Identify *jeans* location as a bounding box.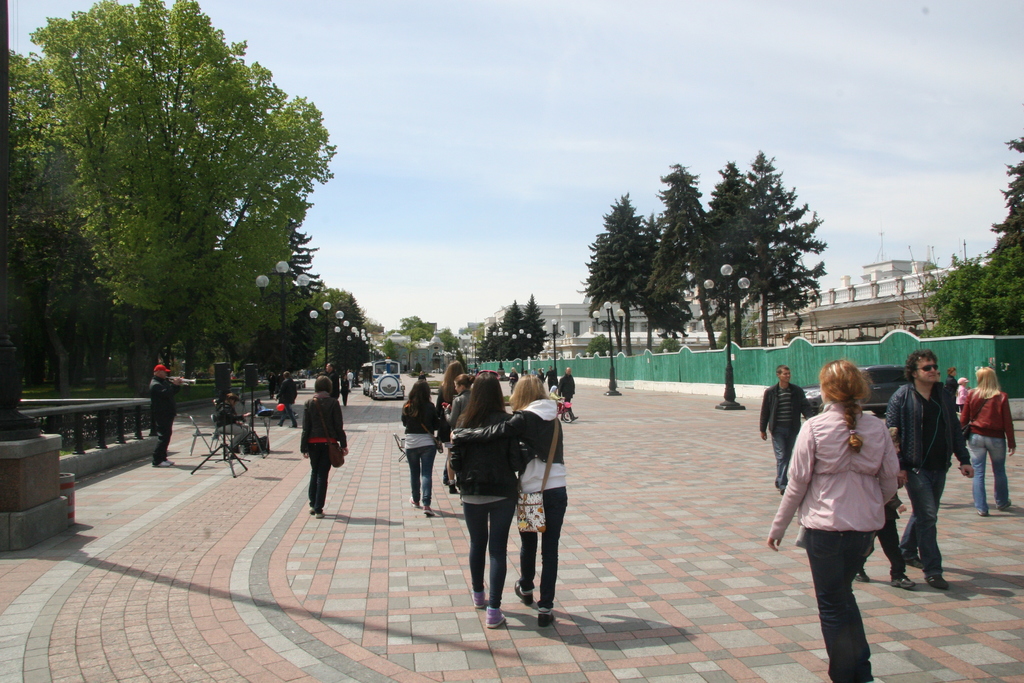
BBox(517, 484, 566, 609).
